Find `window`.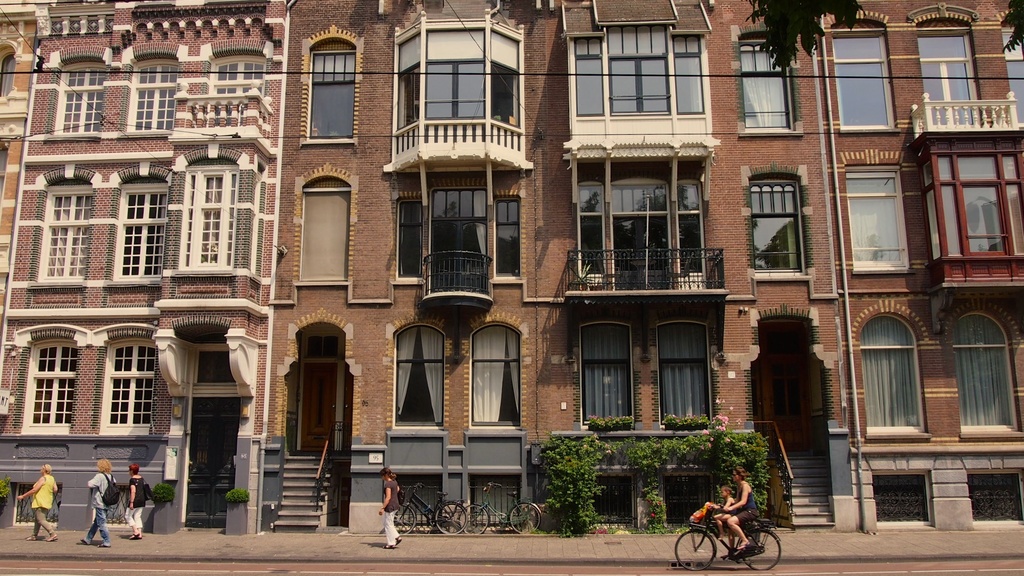
[387, 317, 450, 438].
